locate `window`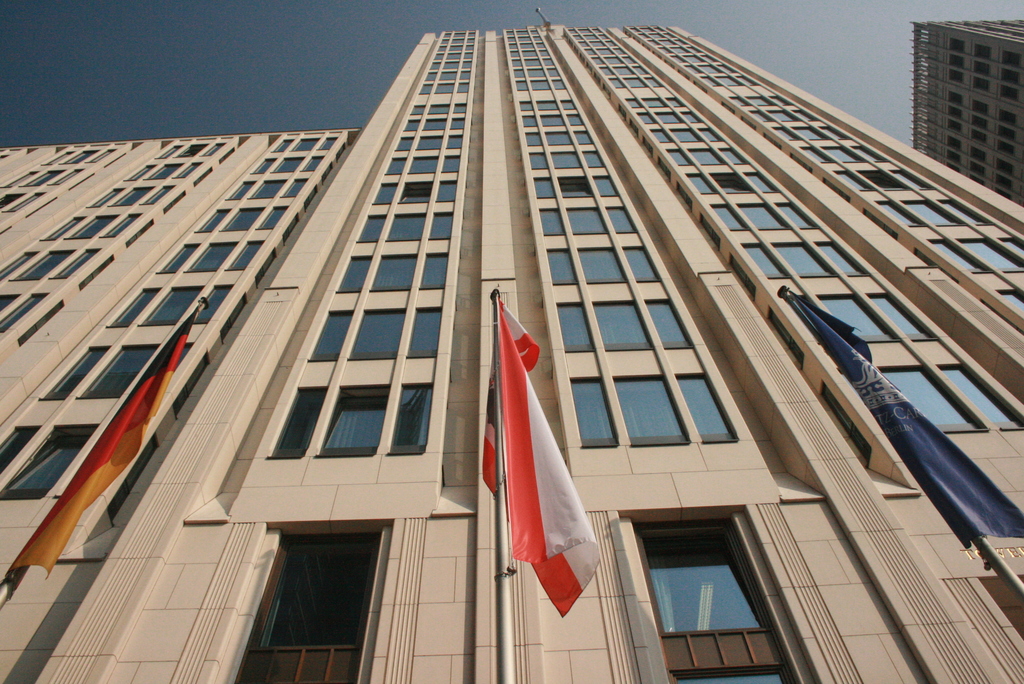
select_region(652, 124, 675, 154)
